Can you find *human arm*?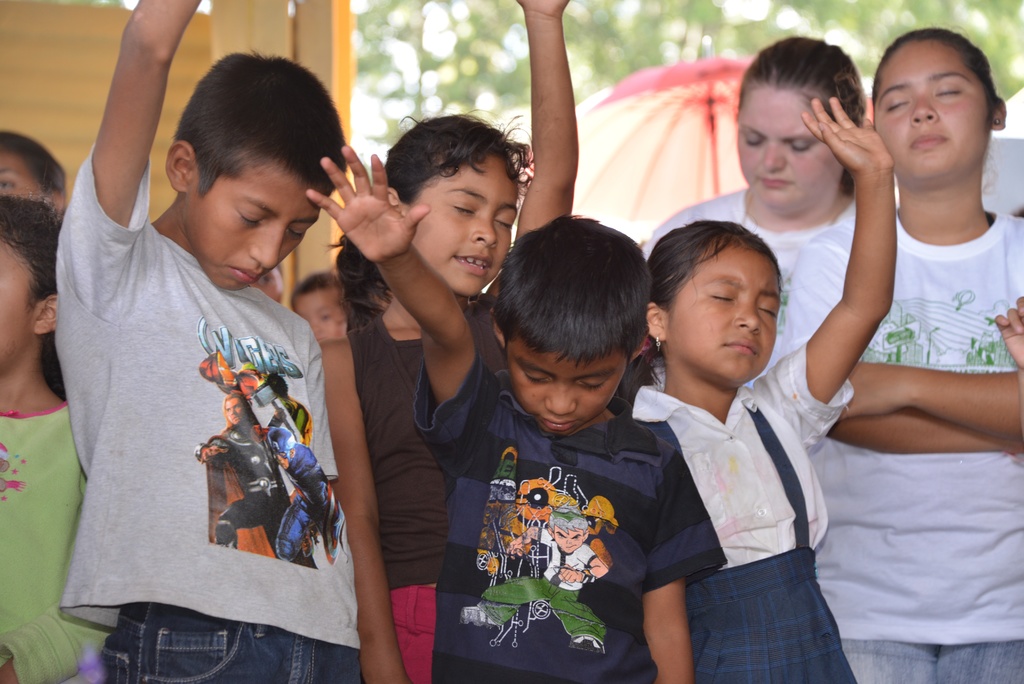
Yes, bounding box: 747:95:894:456.
